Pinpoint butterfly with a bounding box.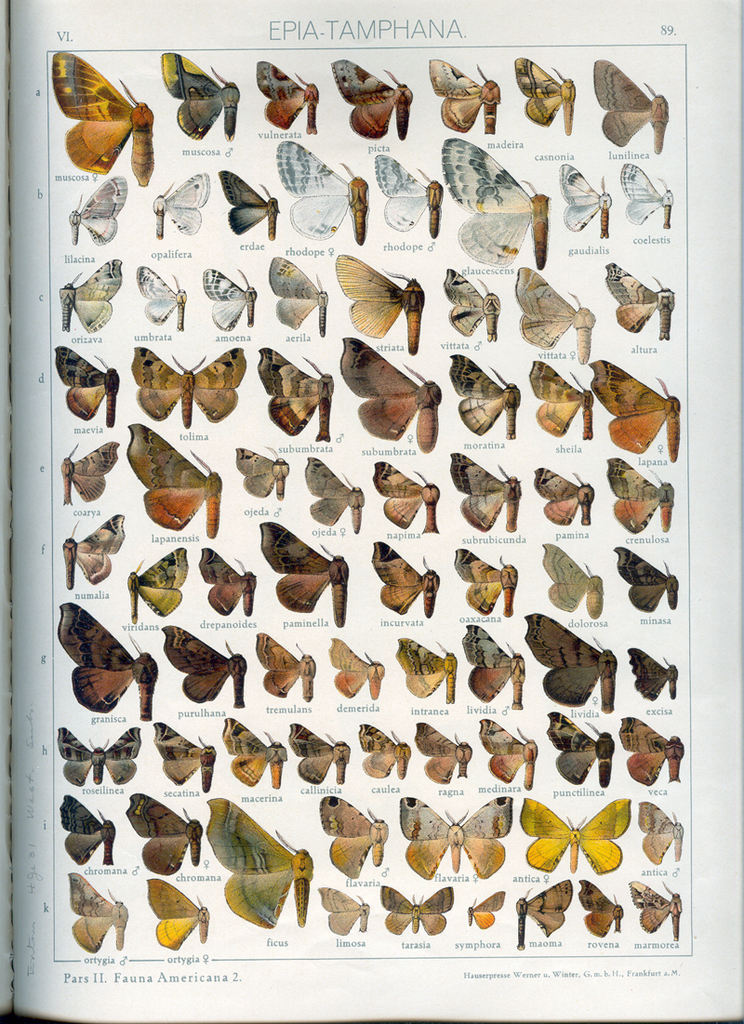
{"left": 55, "top": 258, "right": 122, "bottom": 339}.
